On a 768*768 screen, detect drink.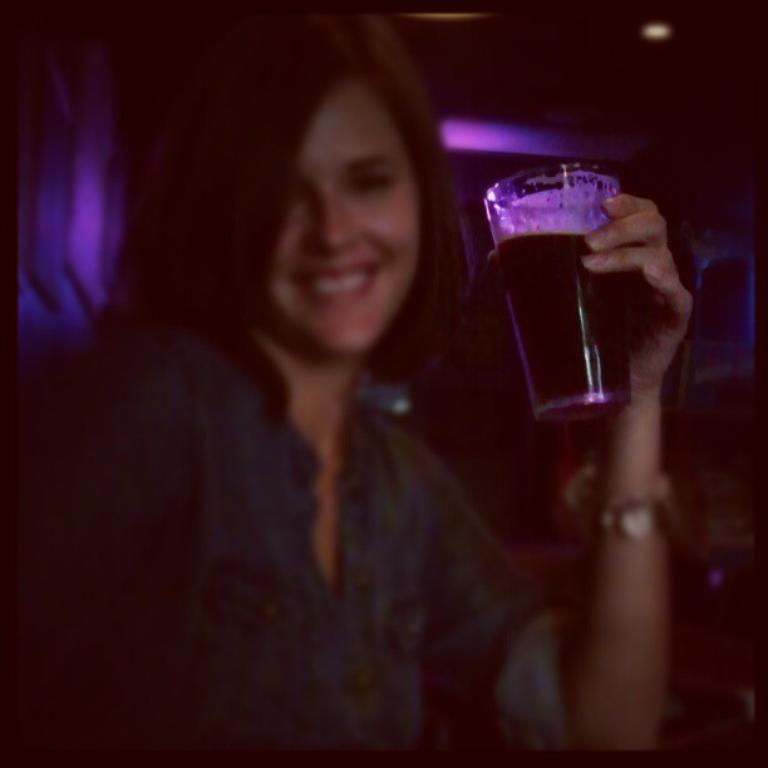
[left=501, top=231, right=627, bottom=404].
